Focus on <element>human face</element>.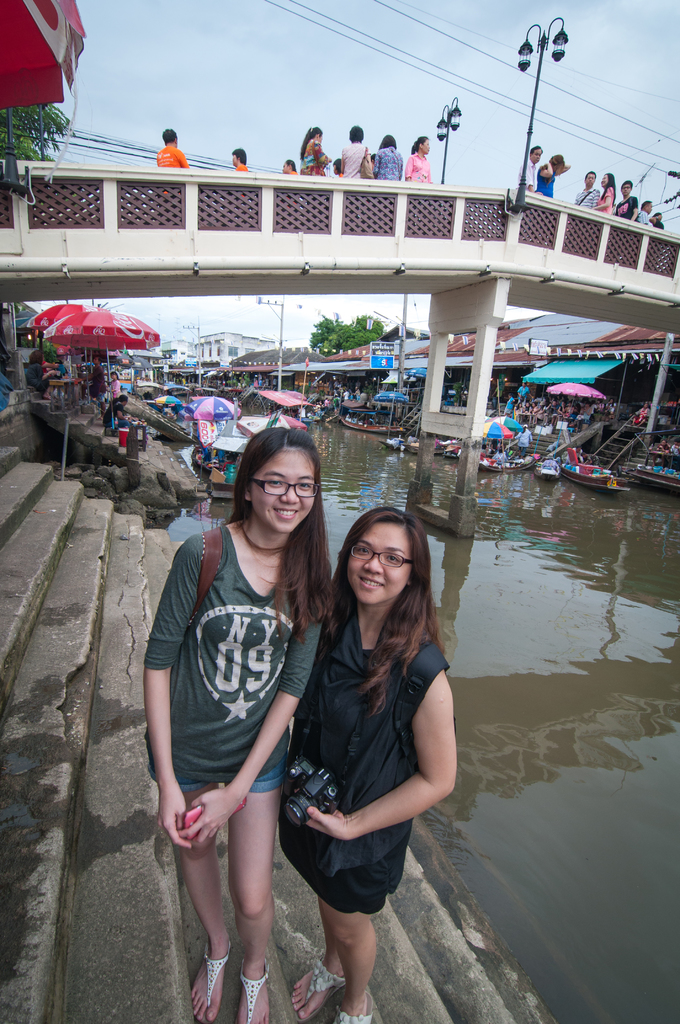
Focused at [x1=424, y1=138, x2=429, y2=156].
